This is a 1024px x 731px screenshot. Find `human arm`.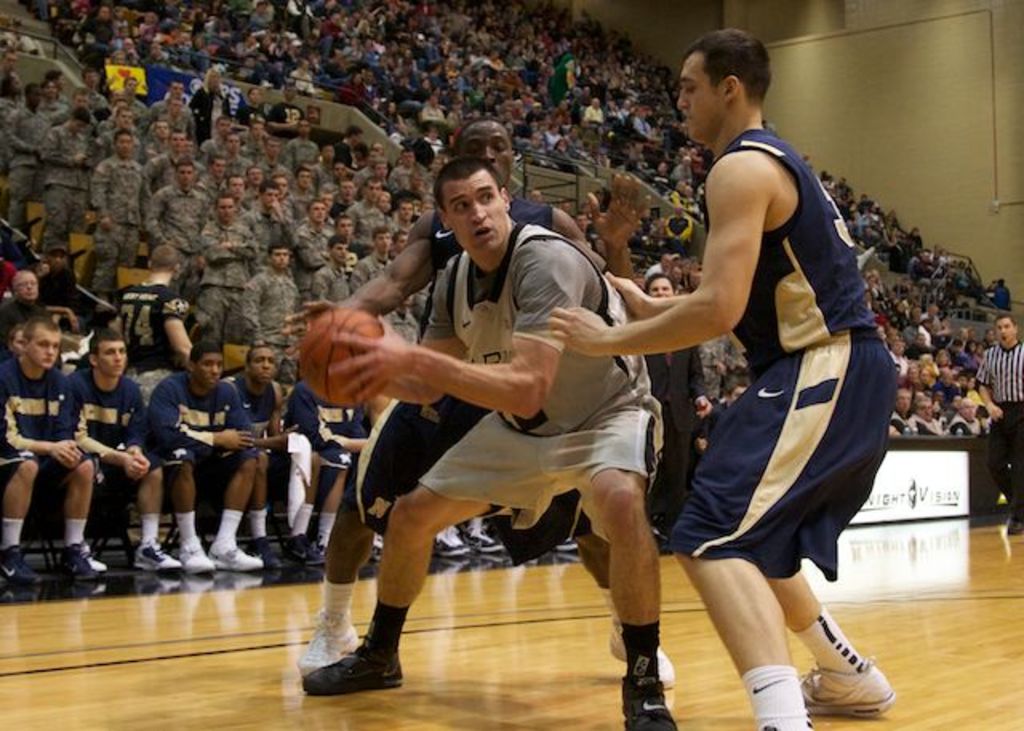
Bounding box: locate(320, 246, 587, 419).
